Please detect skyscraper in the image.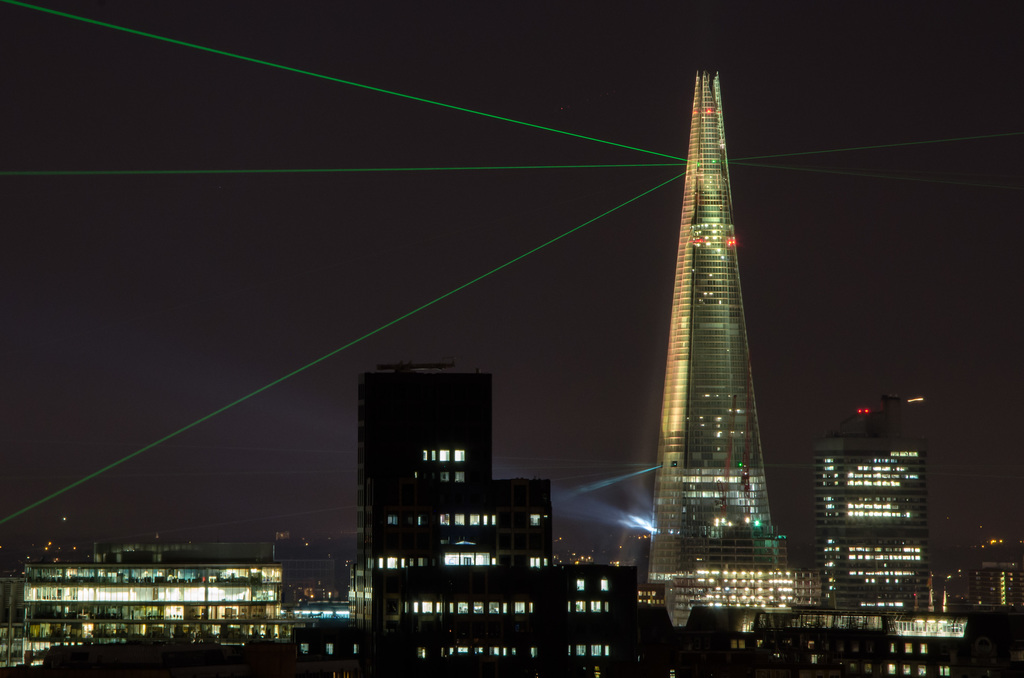
crop(623, 43, 801, 636).
